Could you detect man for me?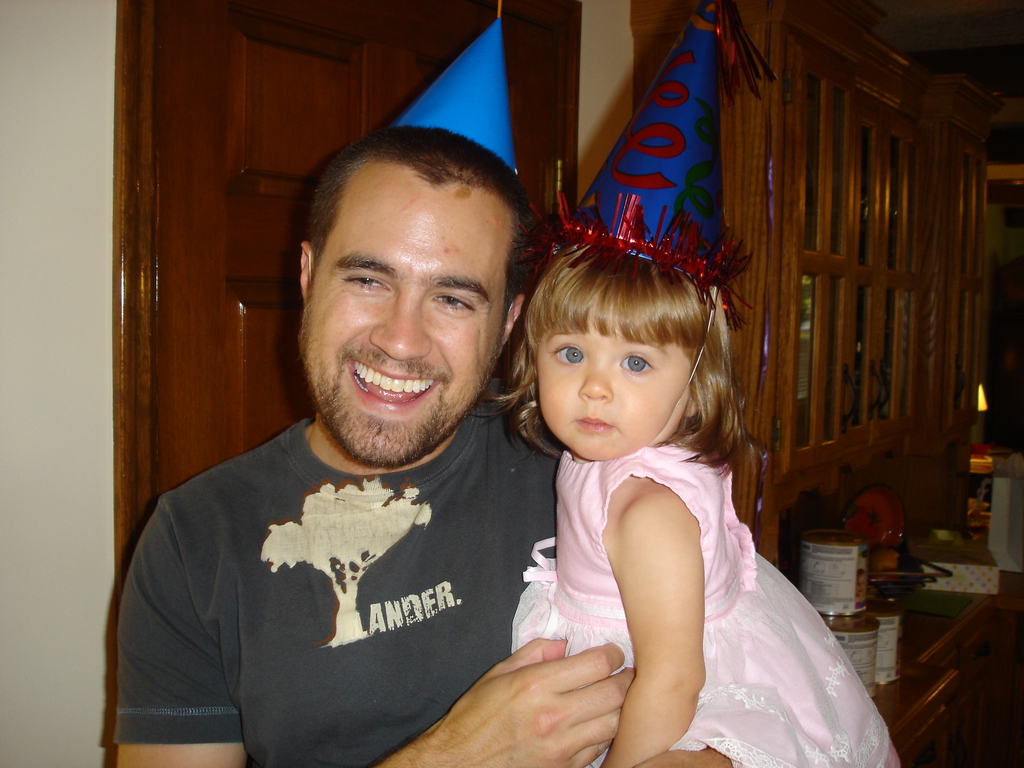
Detection result: l=138, t=129, r=614, b=748.
